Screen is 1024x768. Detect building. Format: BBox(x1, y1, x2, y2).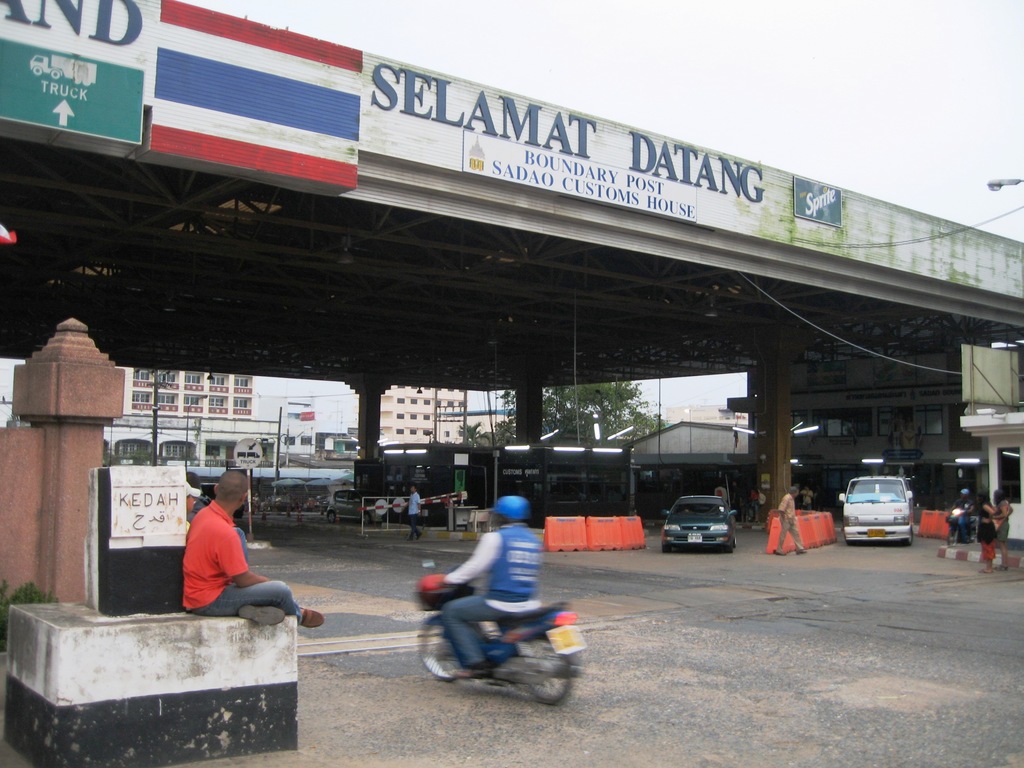
BBox(378, 385, 467, 445).
